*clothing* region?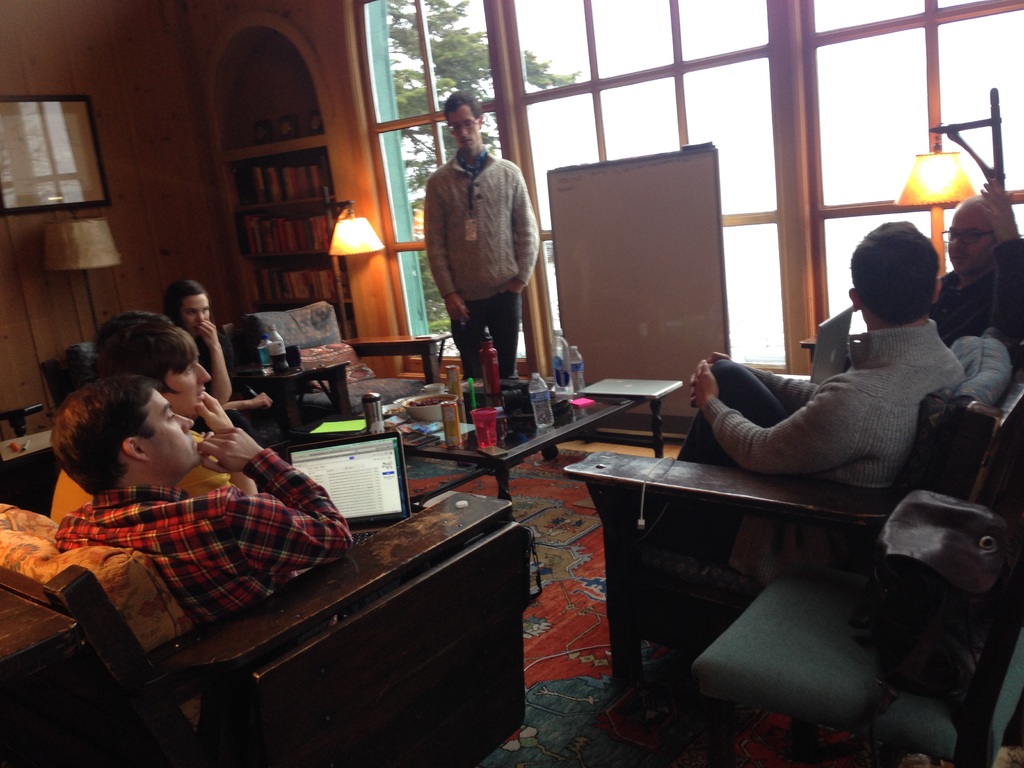
927,236,1023,352
